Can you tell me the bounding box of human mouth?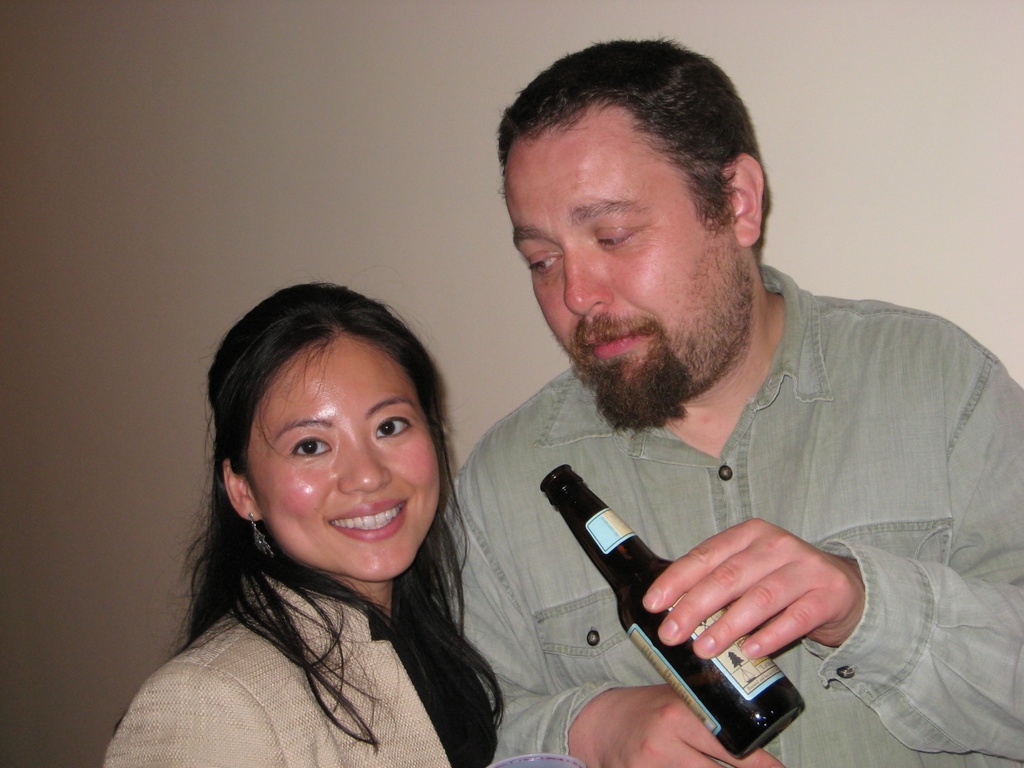
(582,320,652,357).
